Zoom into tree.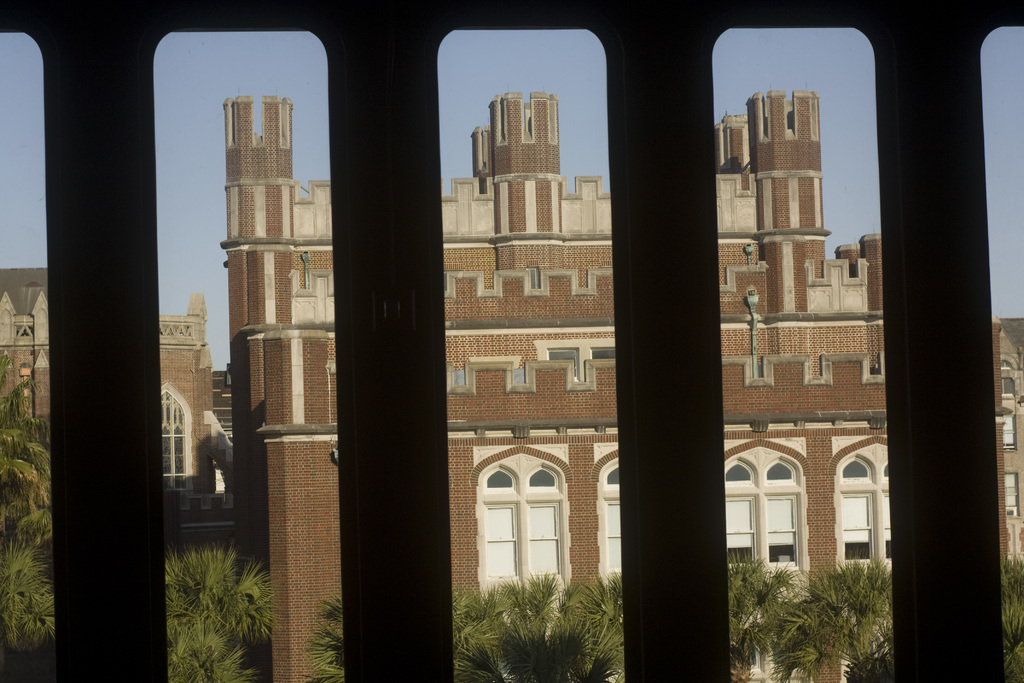
Zoom target: detection(995, 554, 1023, 682).
